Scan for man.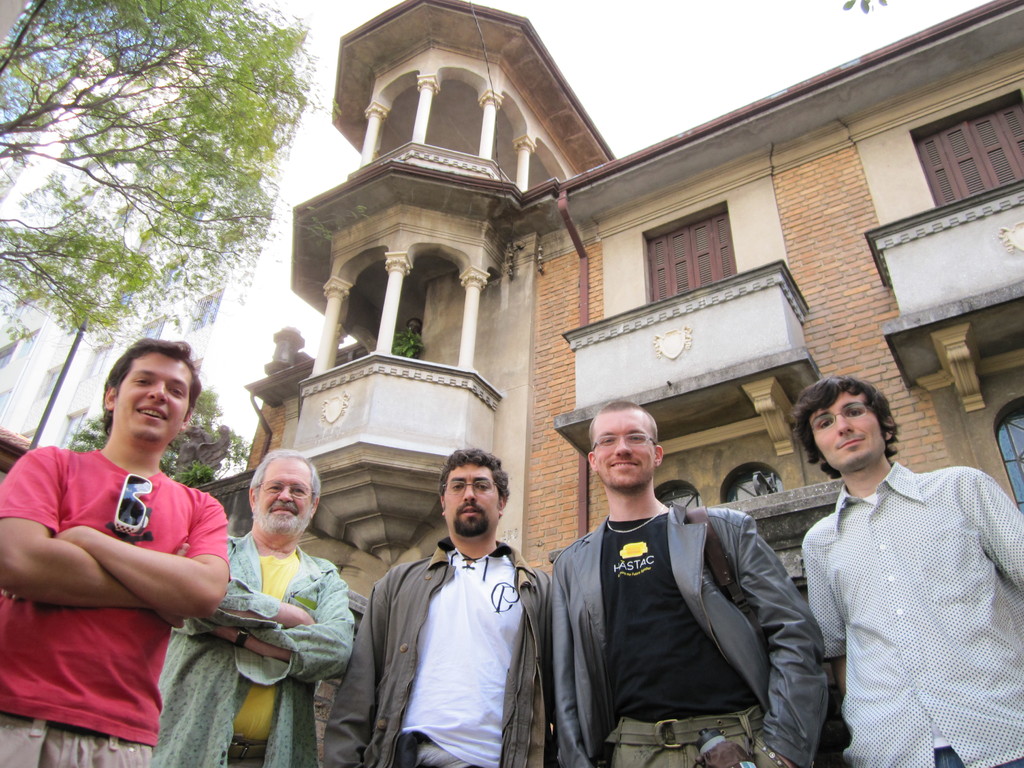
Scan result: (793,376,1023,767).
